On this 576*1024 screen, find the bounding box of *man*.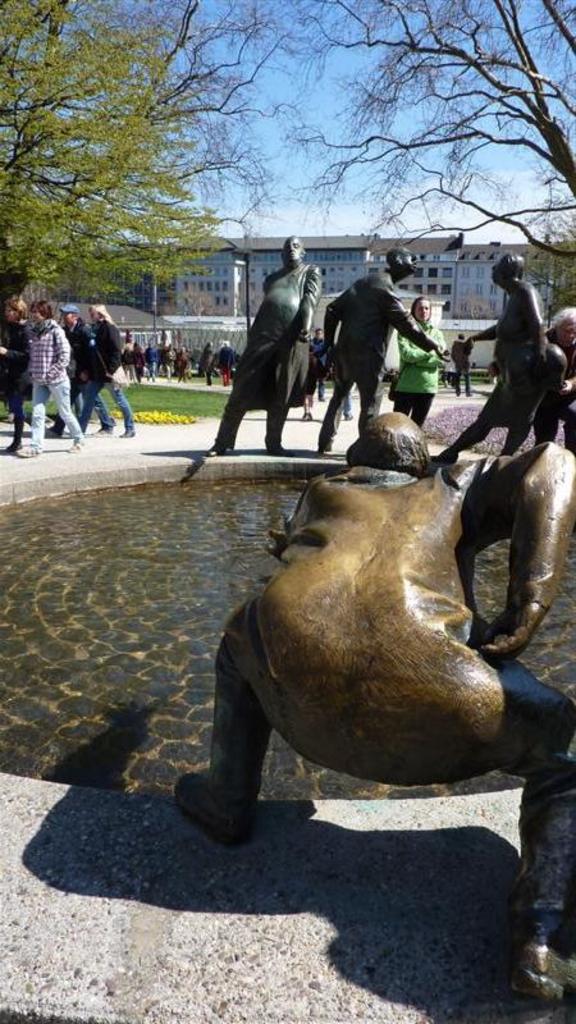
Bounding box: rect(44, 305, 118, 436).
